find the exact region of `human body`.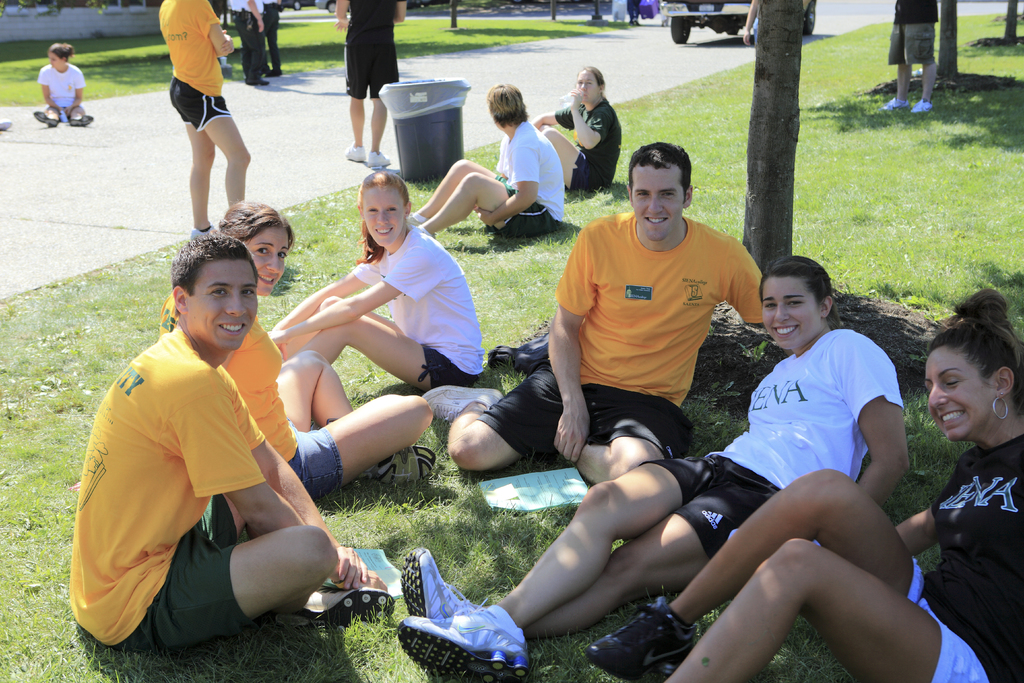
Exact region: select_region(425, 139, 764, 490).
